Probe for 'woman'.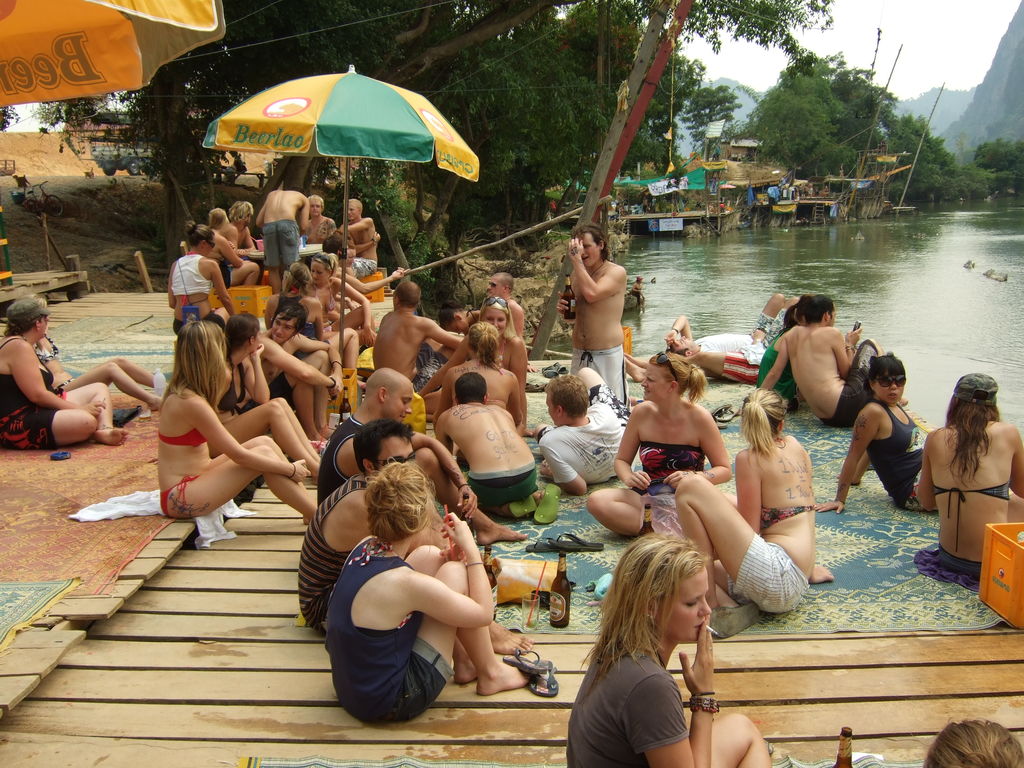
Probe result: l=218, t=313, r=321, b=466.
